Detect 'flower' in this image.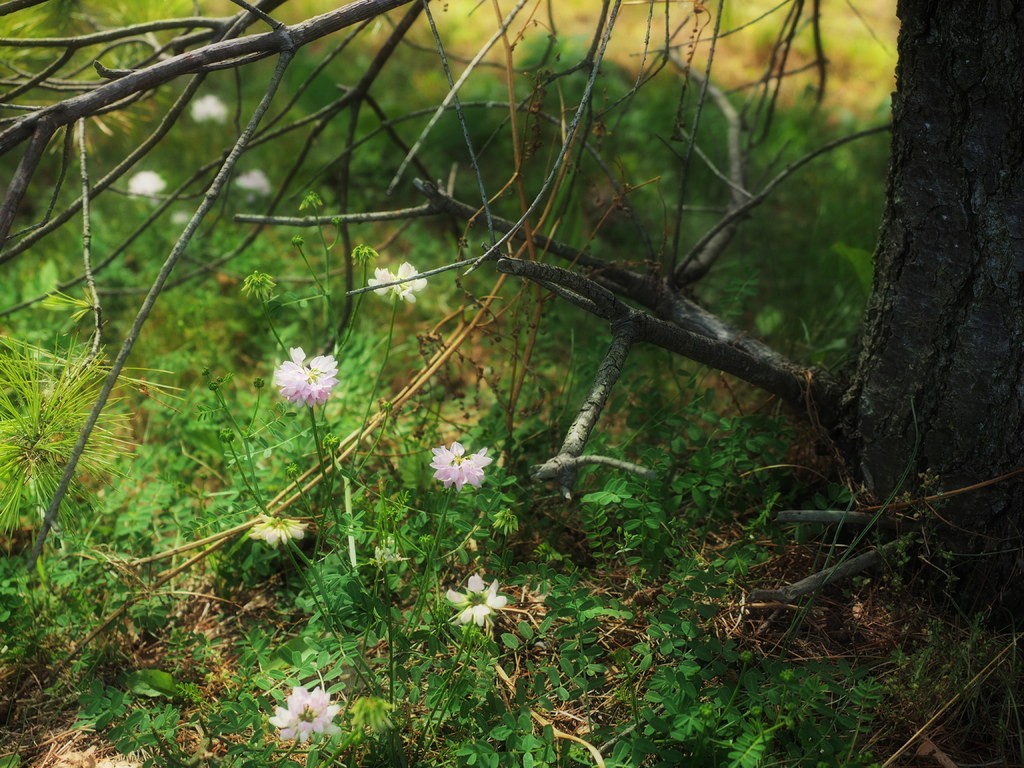
Detection: 367 260 428 307.
